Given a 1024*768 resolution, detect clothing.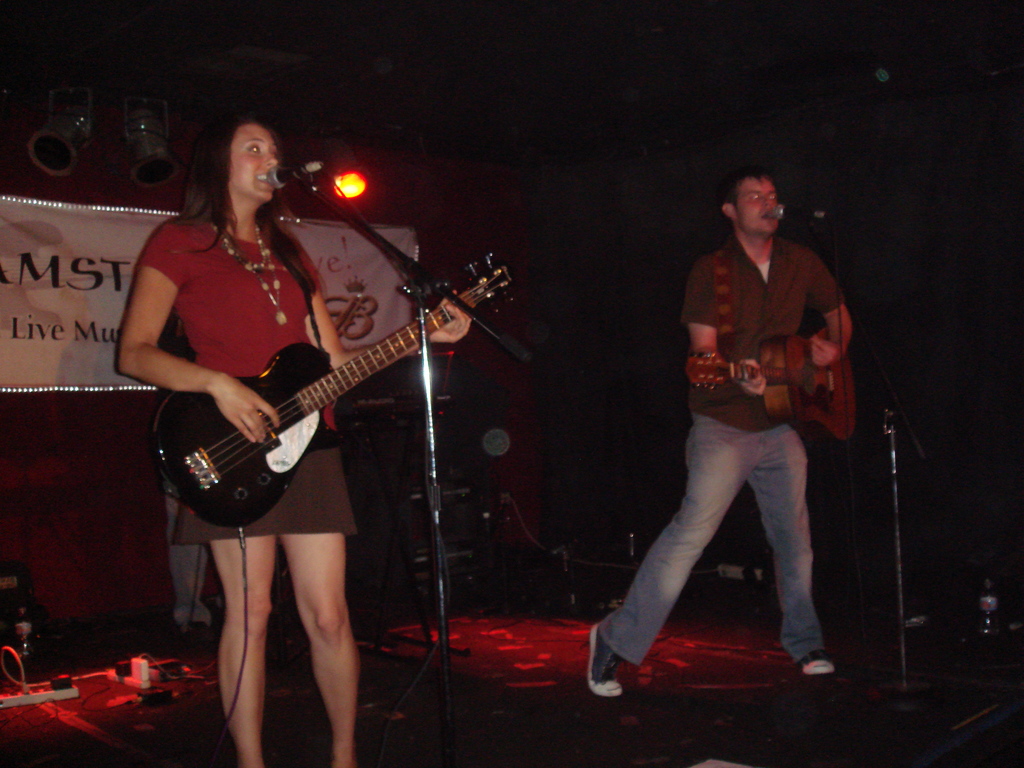
BBox(628, 179, 867, 652).
